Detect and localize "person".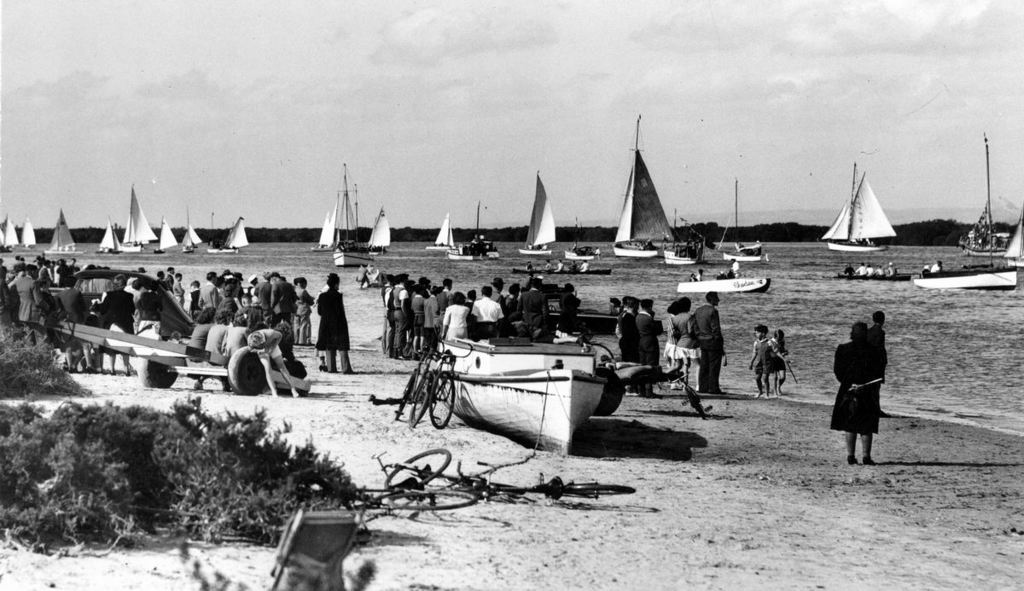
Localized at l=1, t=254, r=312, b=365.
